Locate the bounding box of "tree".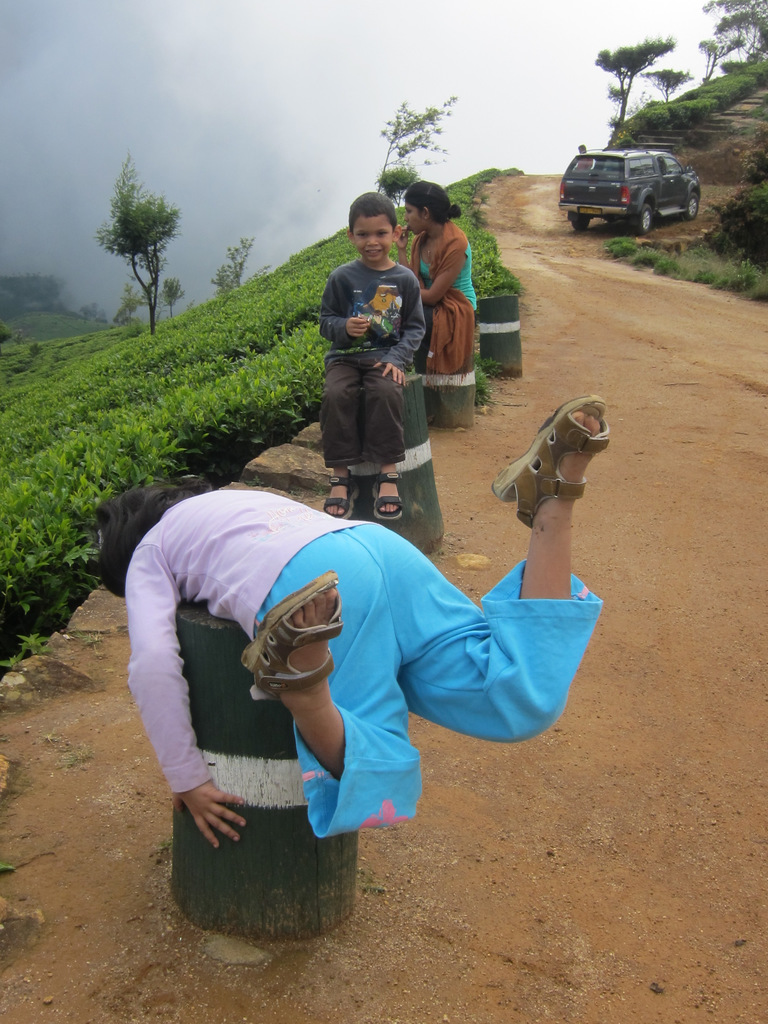
Bounding box: crop(211, 239, 274, 292).
